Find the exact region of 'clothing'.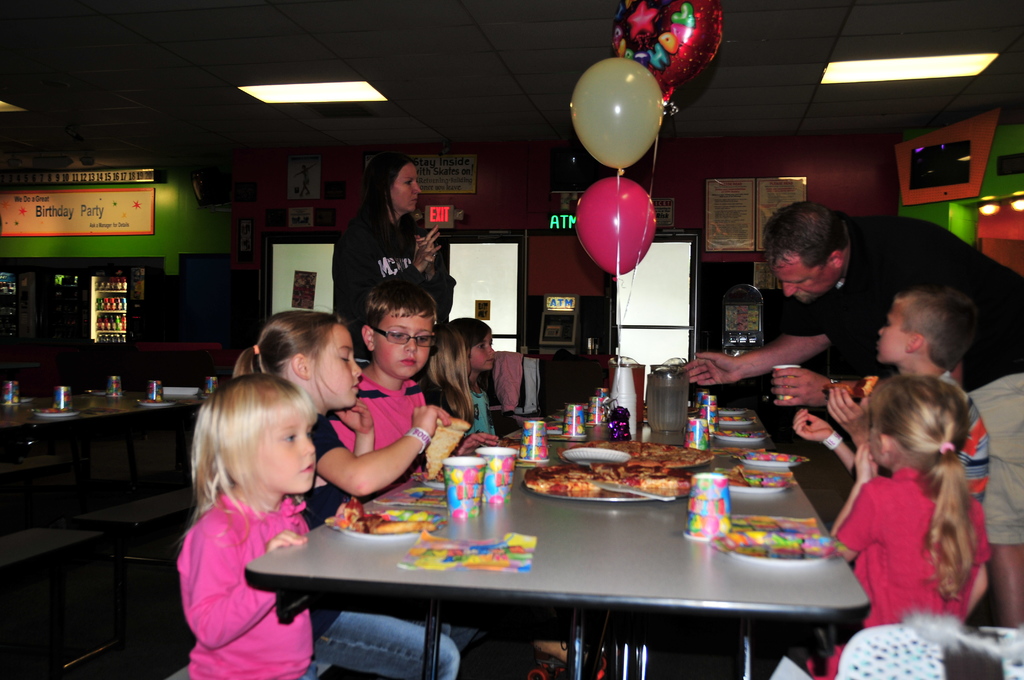
Exact region: 326 368 435 492.
